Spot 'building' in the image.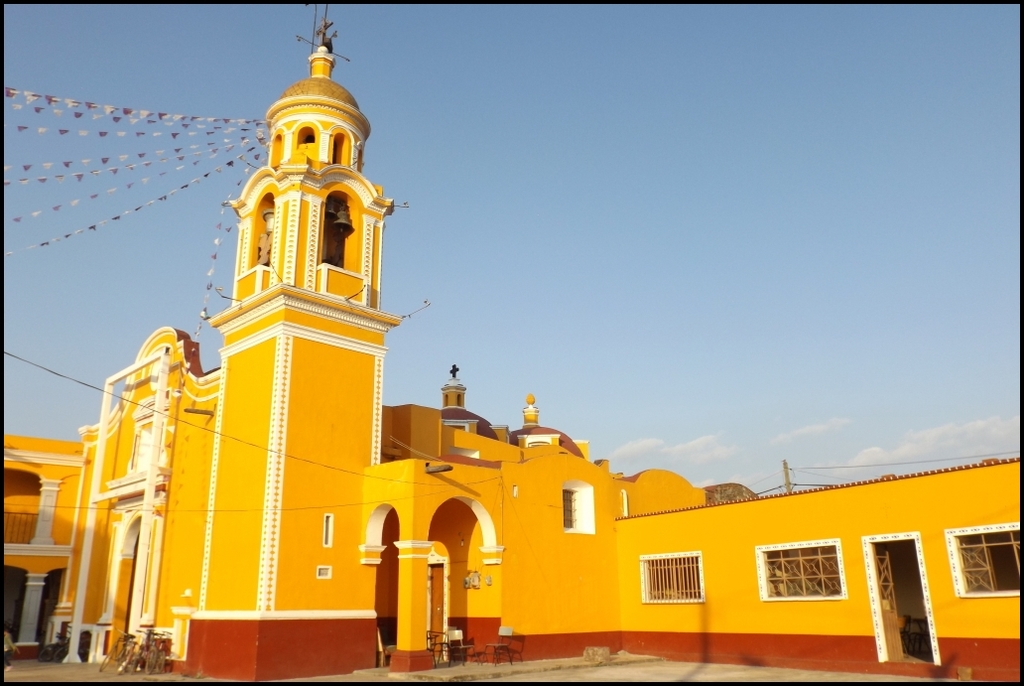
'building' found at box=[0, 43, 1023, 685].
